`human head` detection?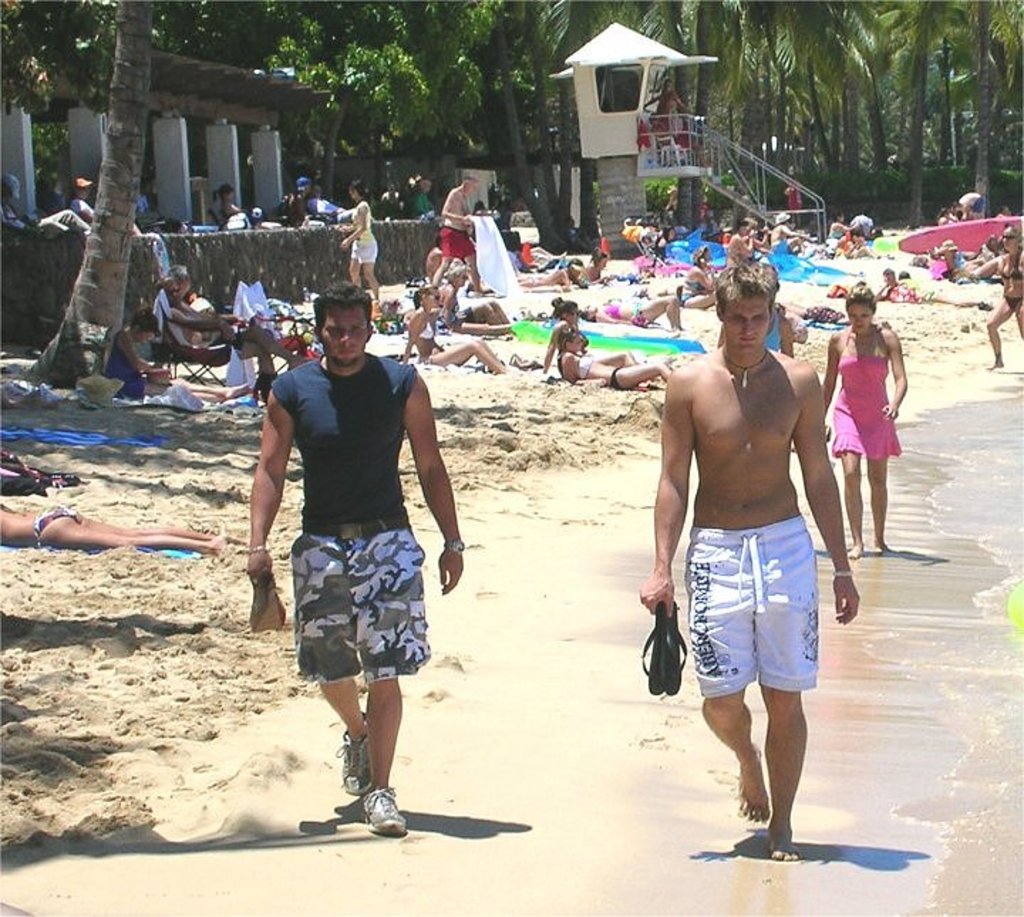
rect(311, 281, 371, 367)
